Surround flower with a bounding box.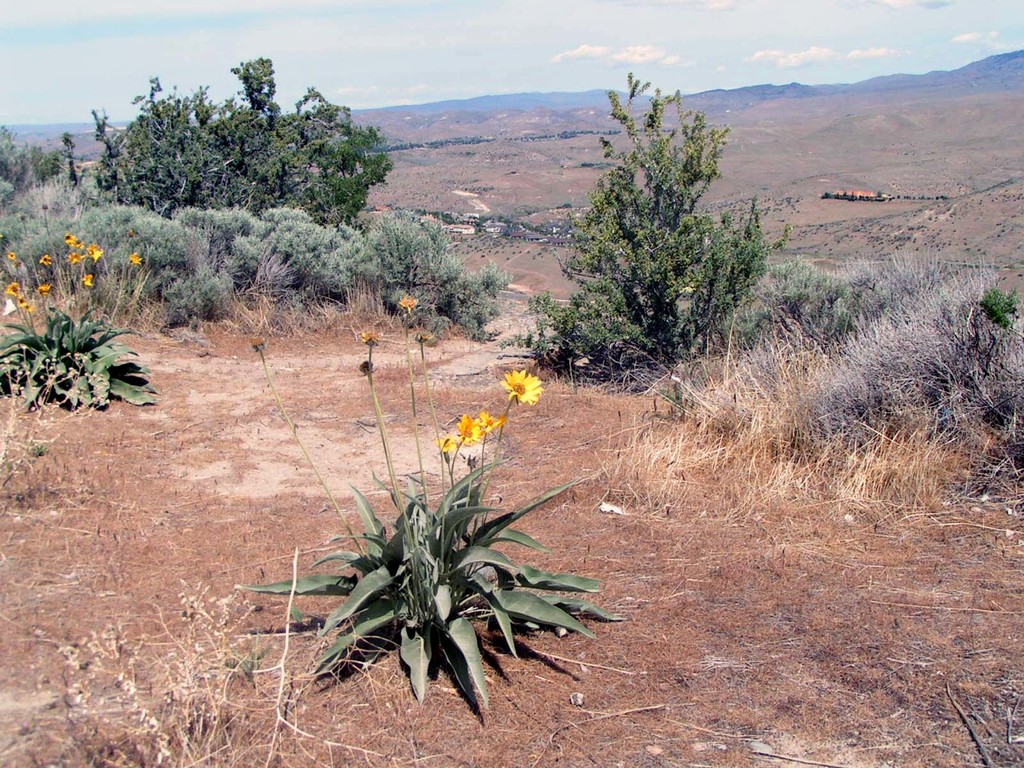
bbox(40, 253, 51, 266).
